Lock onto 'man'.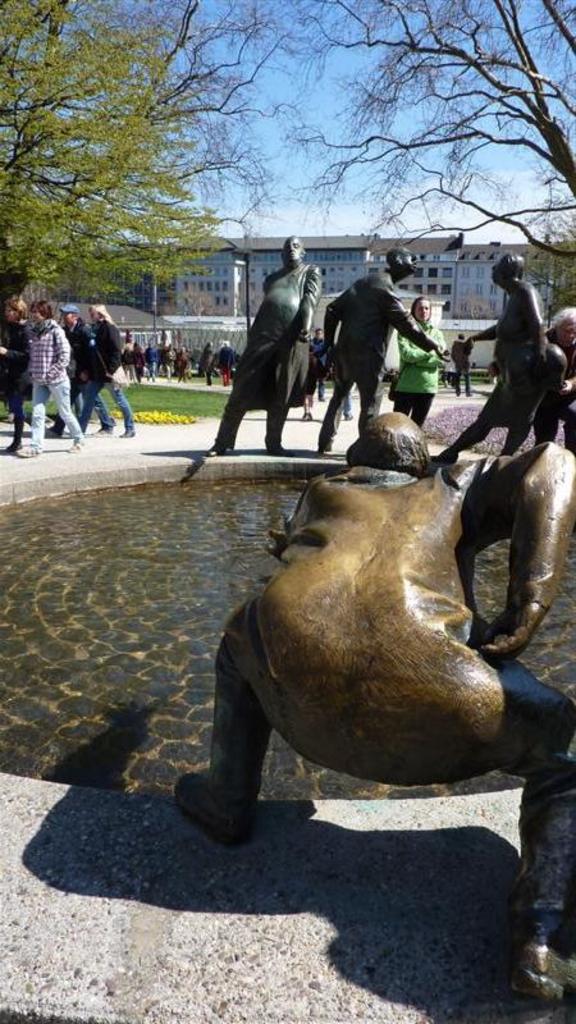
Locked: {"x1": 202, "y1": 233, "x2": 321, "y2": 458}.
